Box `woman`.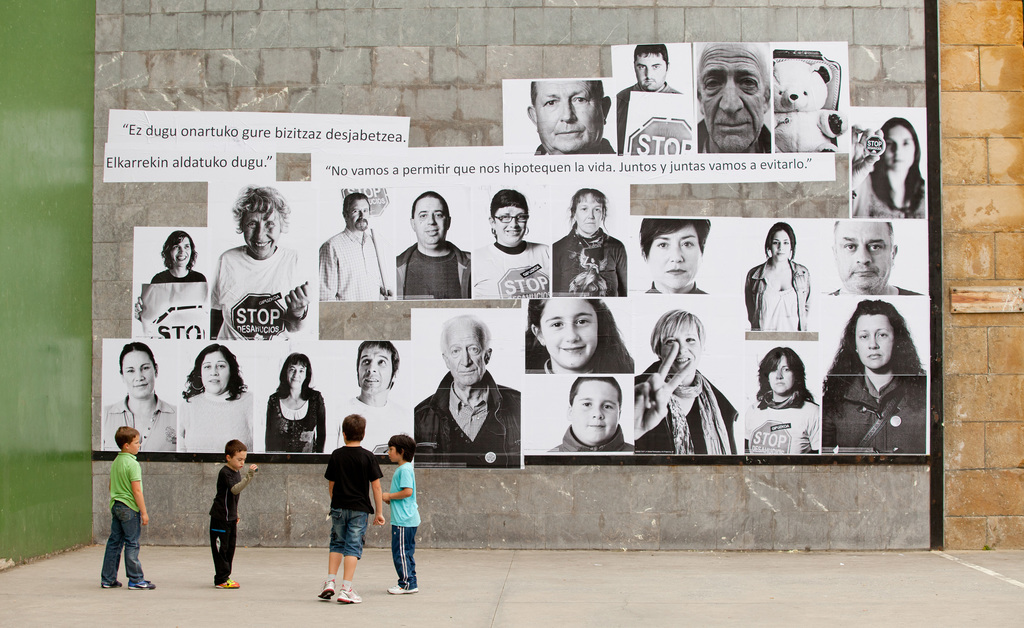
[547, 188, 626, 294].
